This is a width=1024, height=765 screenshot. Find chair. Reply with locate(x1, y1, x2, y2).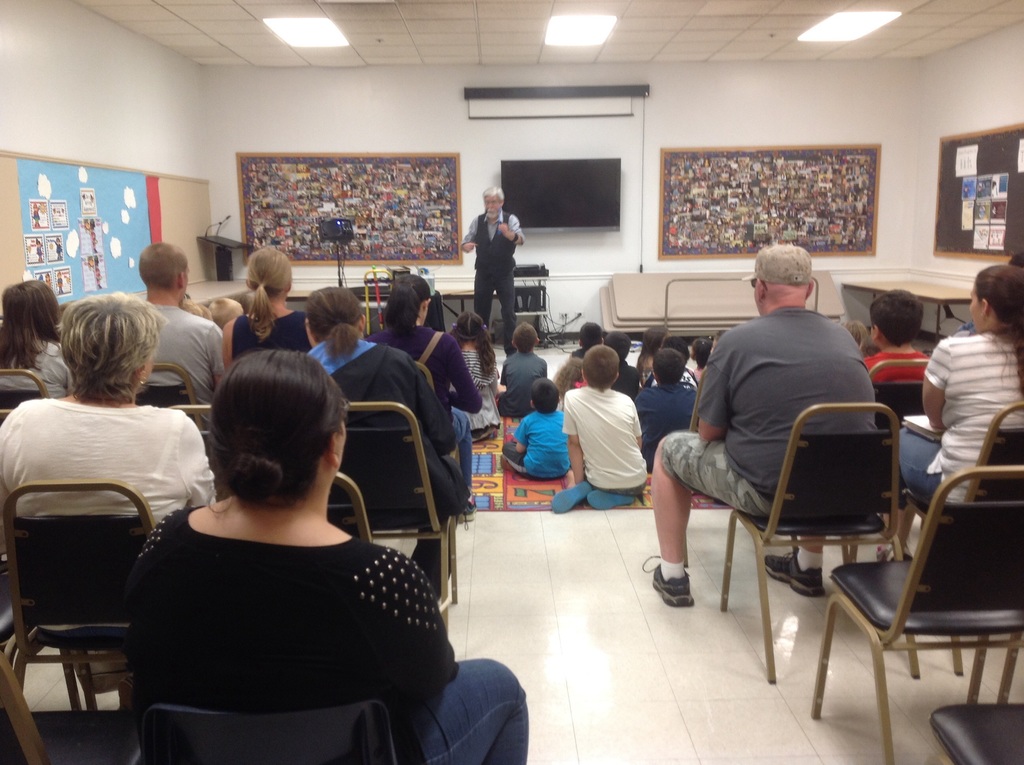
locate(717, 398, 920, 683).
